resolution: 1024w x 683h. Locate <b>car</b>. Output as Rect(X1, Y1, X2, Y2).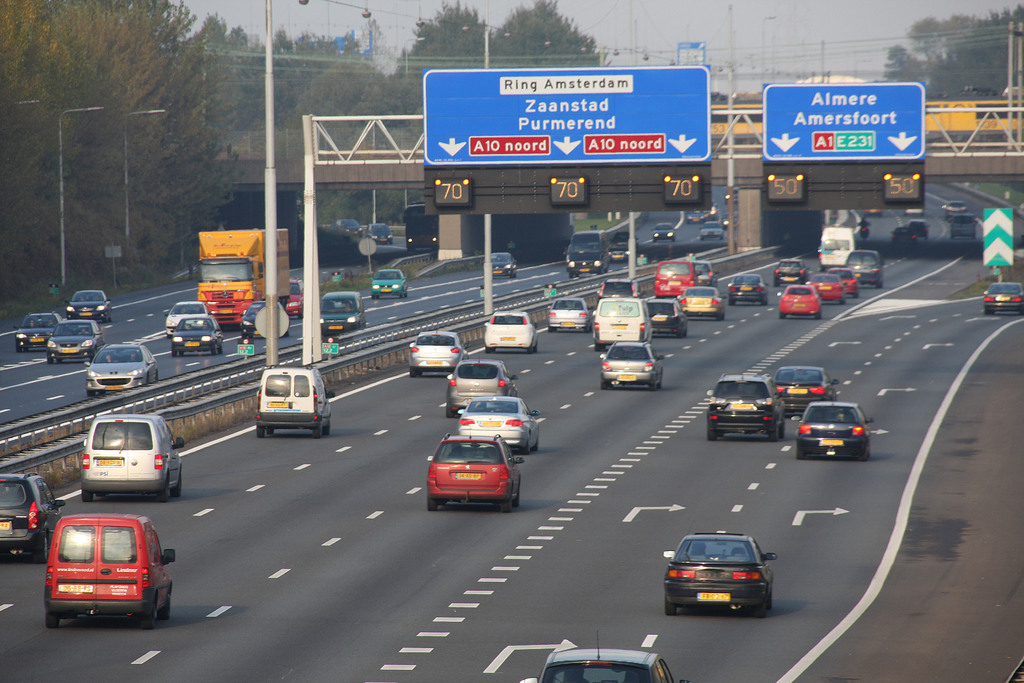
Rect(168, 314, 223, 358).
